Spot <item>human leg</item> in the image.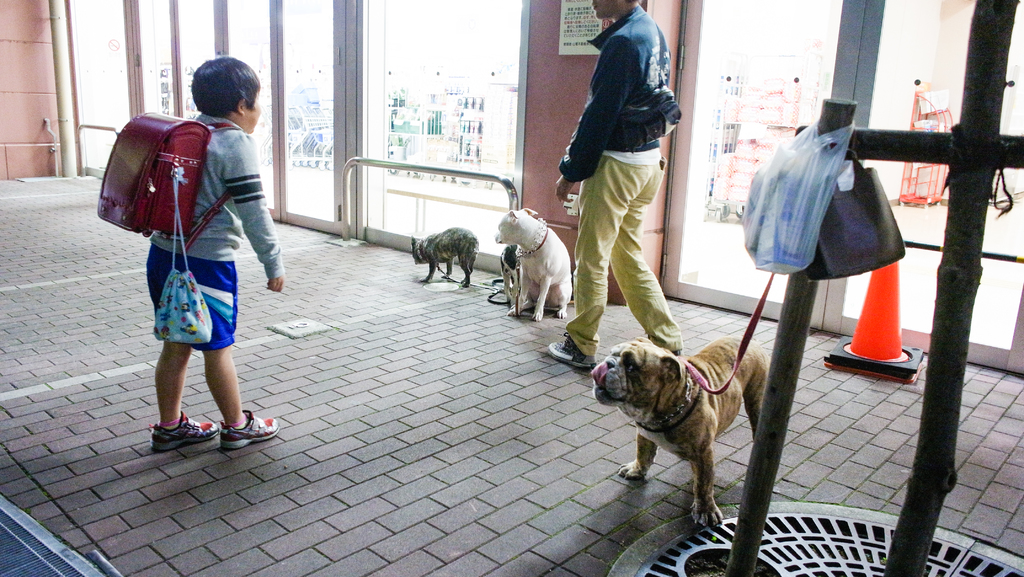
<item>human leg</item> found at (611,145,677,357).
